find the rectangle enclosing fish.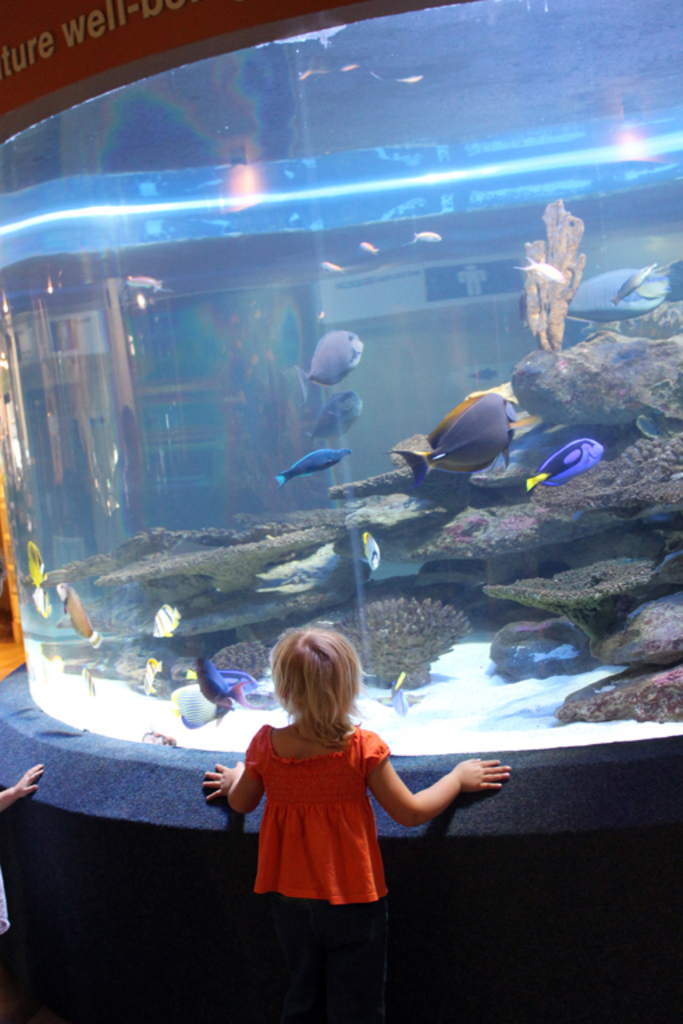
171/680/219/725.
